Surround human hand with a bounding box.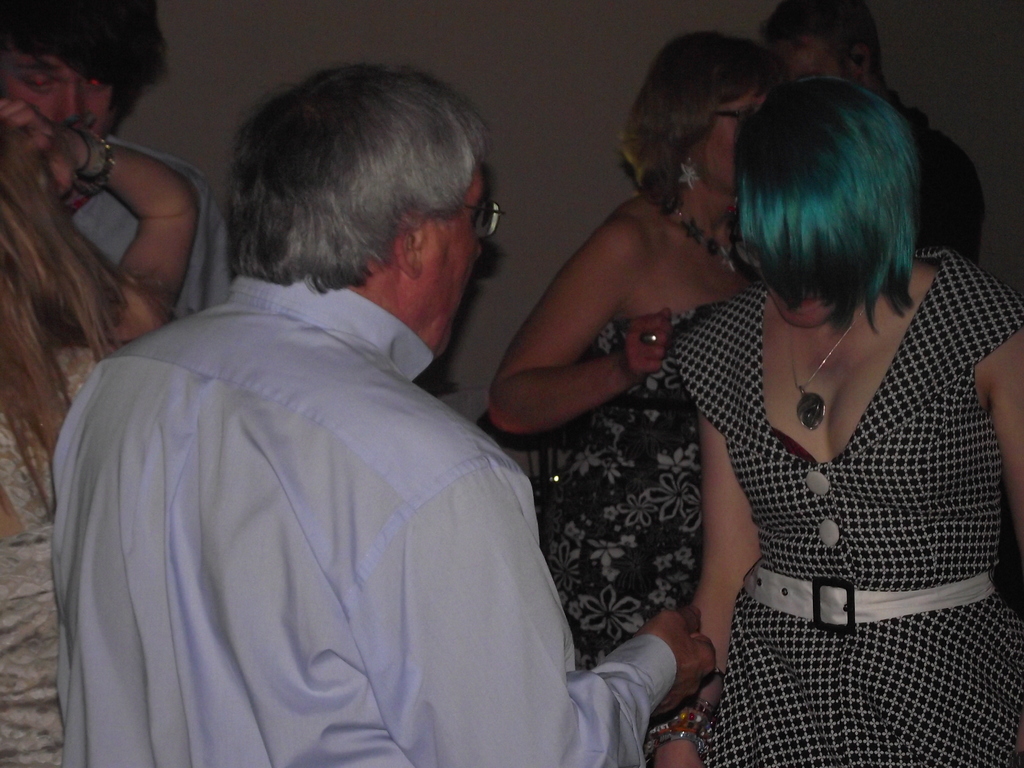
pyautogui.locateOnScreen(650, 591, 731, 714).
